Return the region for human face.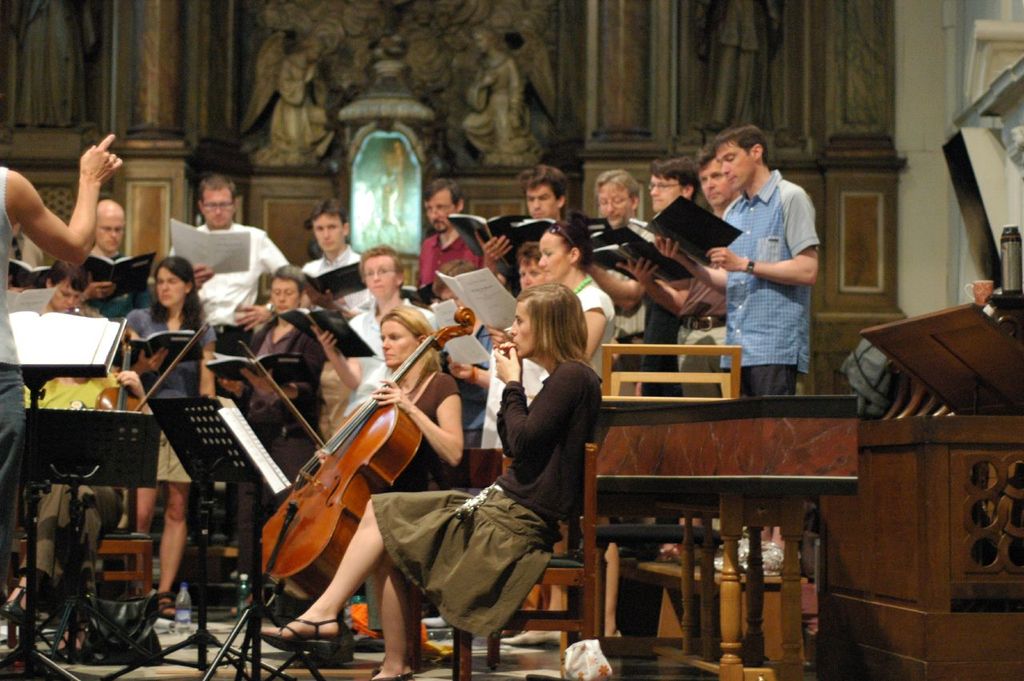
(x1=521, y1=182, x2=562, y2=217).
